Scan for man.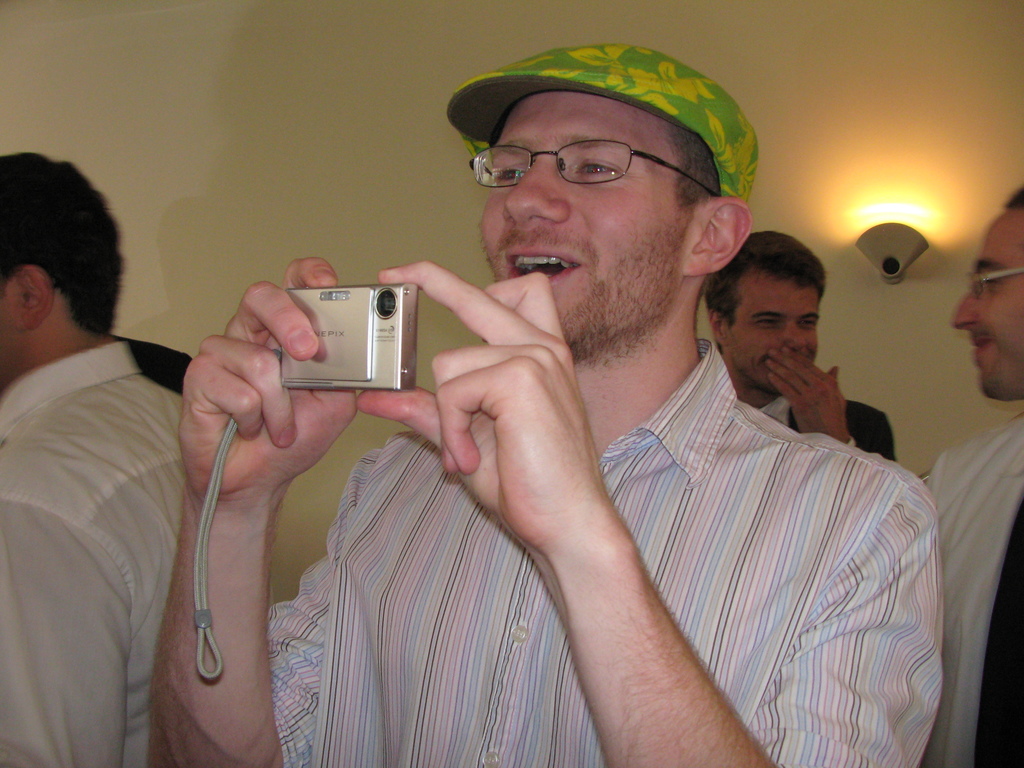
Scan result: 140 51 968 744.
